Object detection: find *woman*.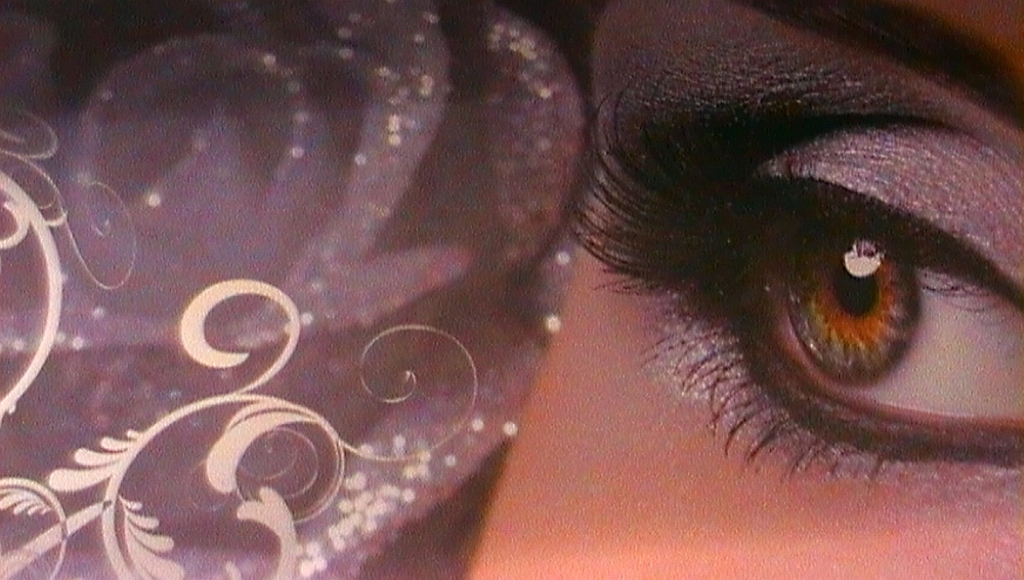
l=461, t=0, r=1023, b=579.
